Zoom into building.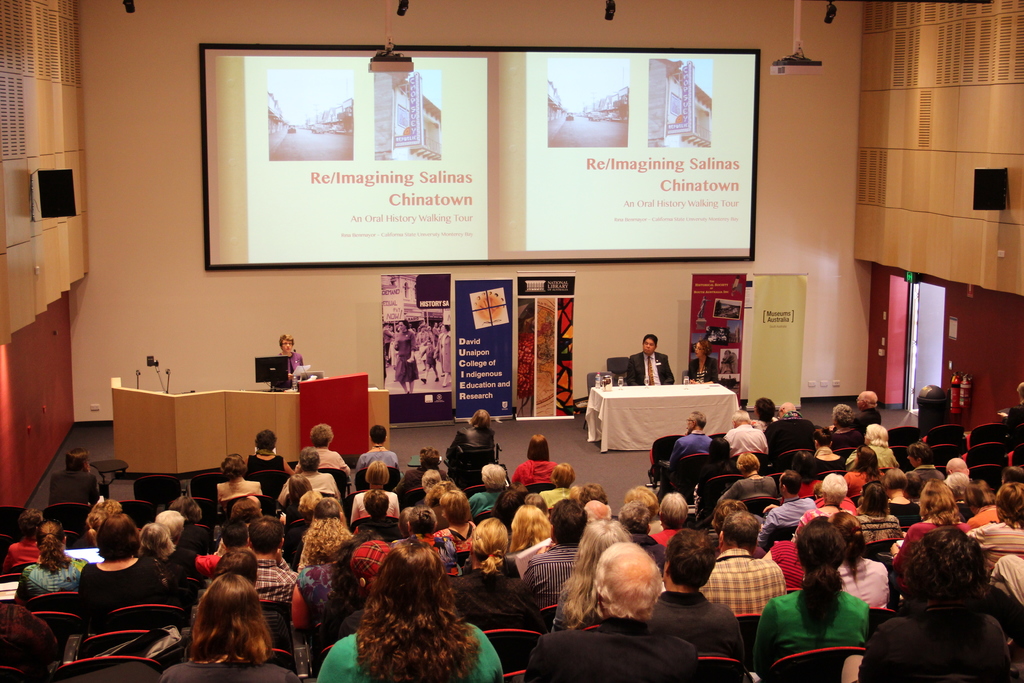
Zoom target: bbox=(0, 0, 1017, 680).
